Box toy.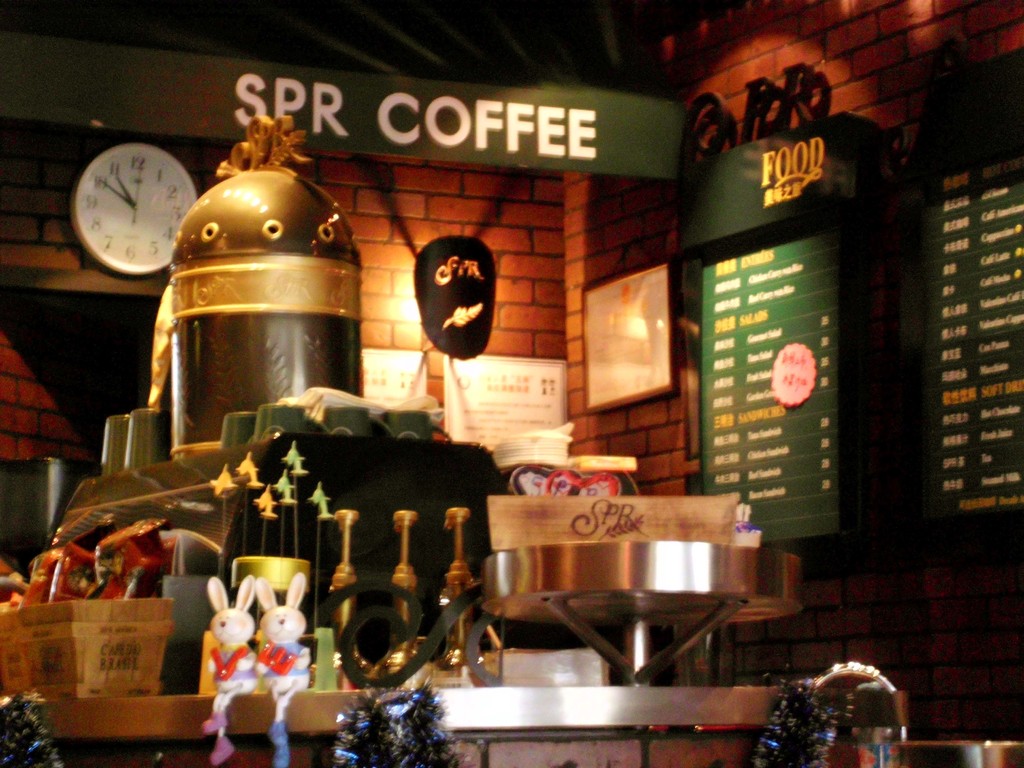
select_region(445, 505, 484, 665).
